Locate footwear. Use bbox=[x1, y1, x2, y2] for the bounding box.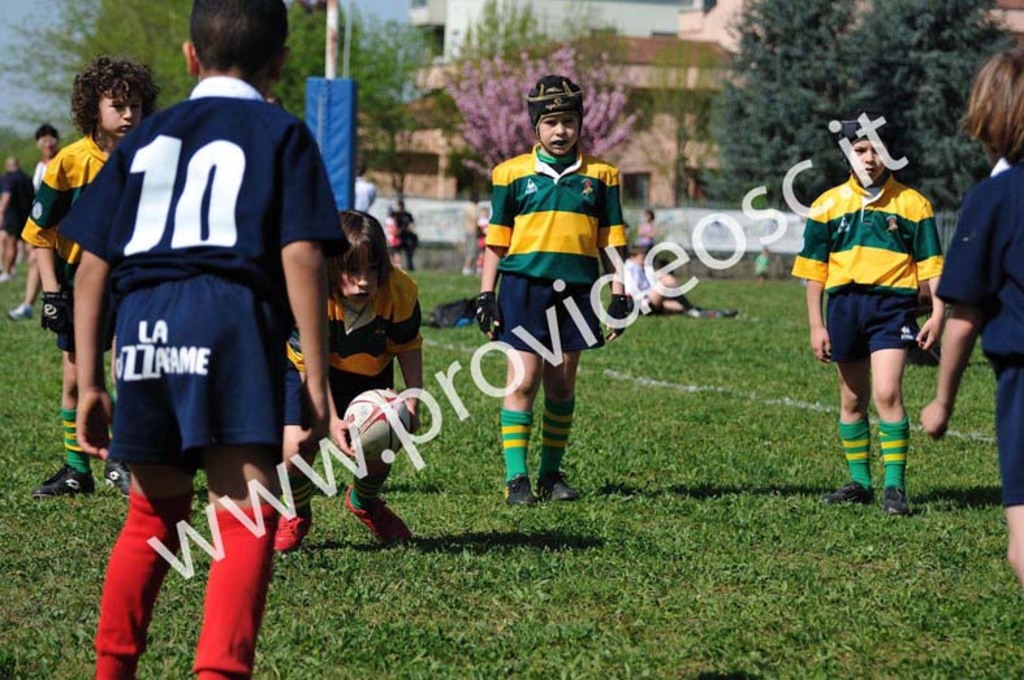
bbox=[828, 478, 870, 504].
